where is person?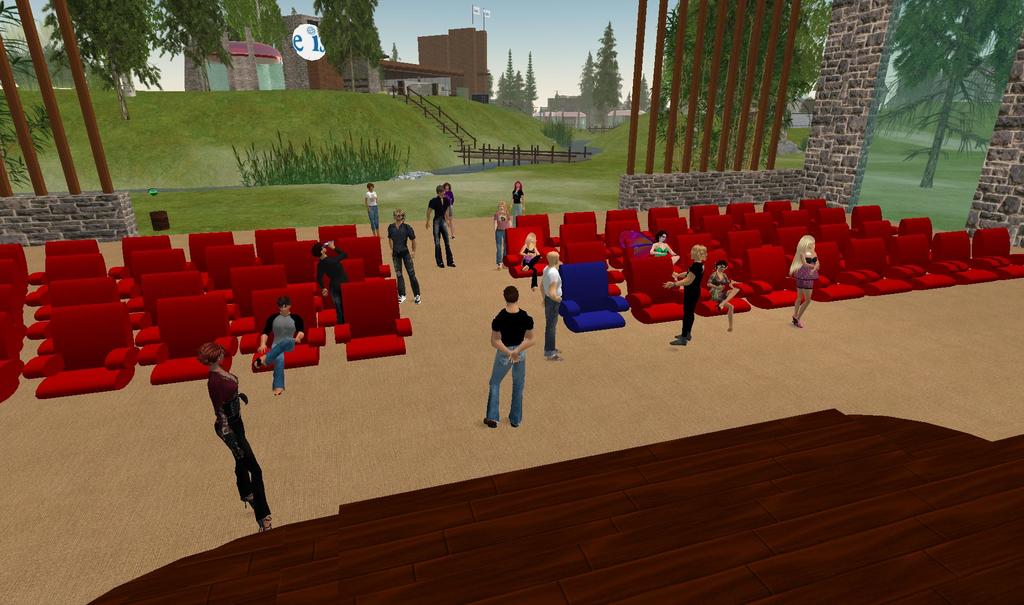
[x1=518, y1=231, x2=543, y2=292].
